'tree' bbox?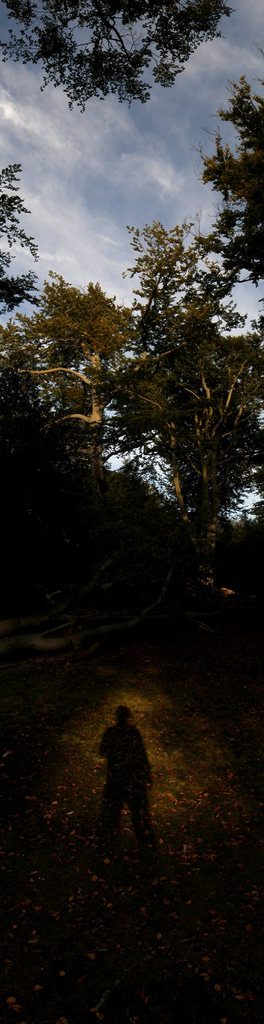
0/0/229/113
